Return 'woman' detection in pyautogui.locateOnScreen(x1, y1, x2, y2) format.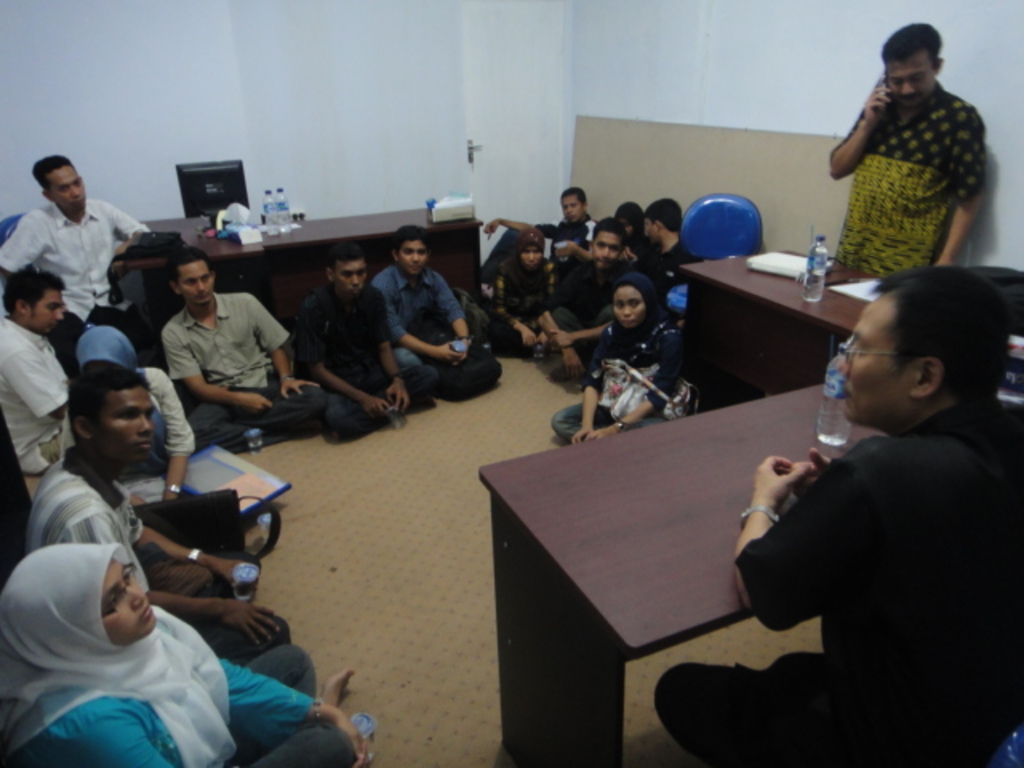
pyautogui.locateOnScreen(10, 512, 317, 755).
